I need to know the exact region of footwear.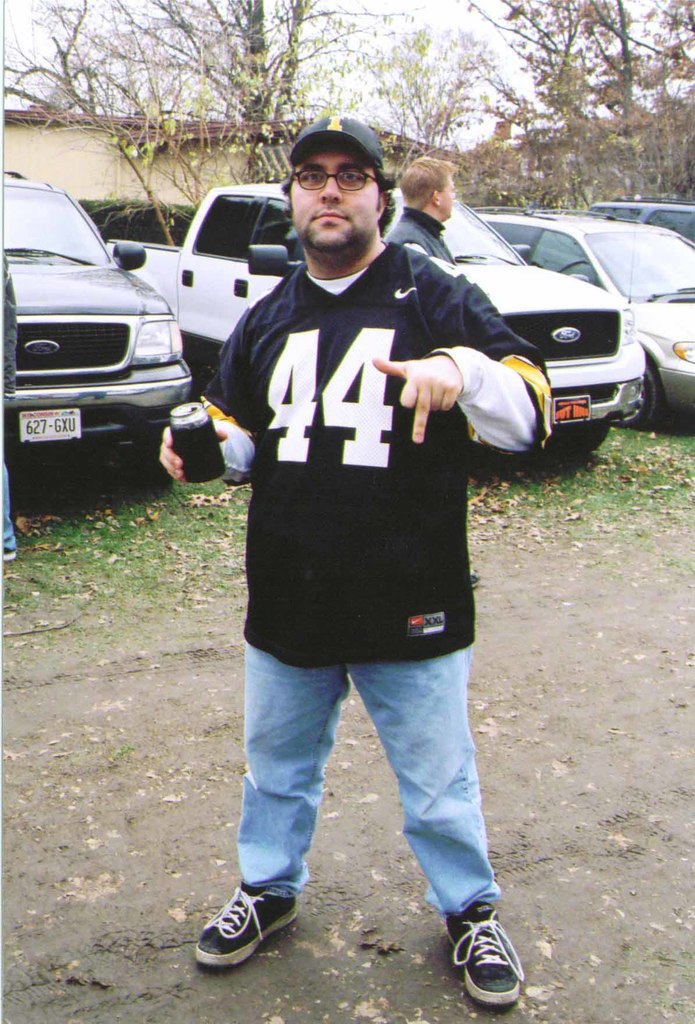
Region: 198,892,300,971.
